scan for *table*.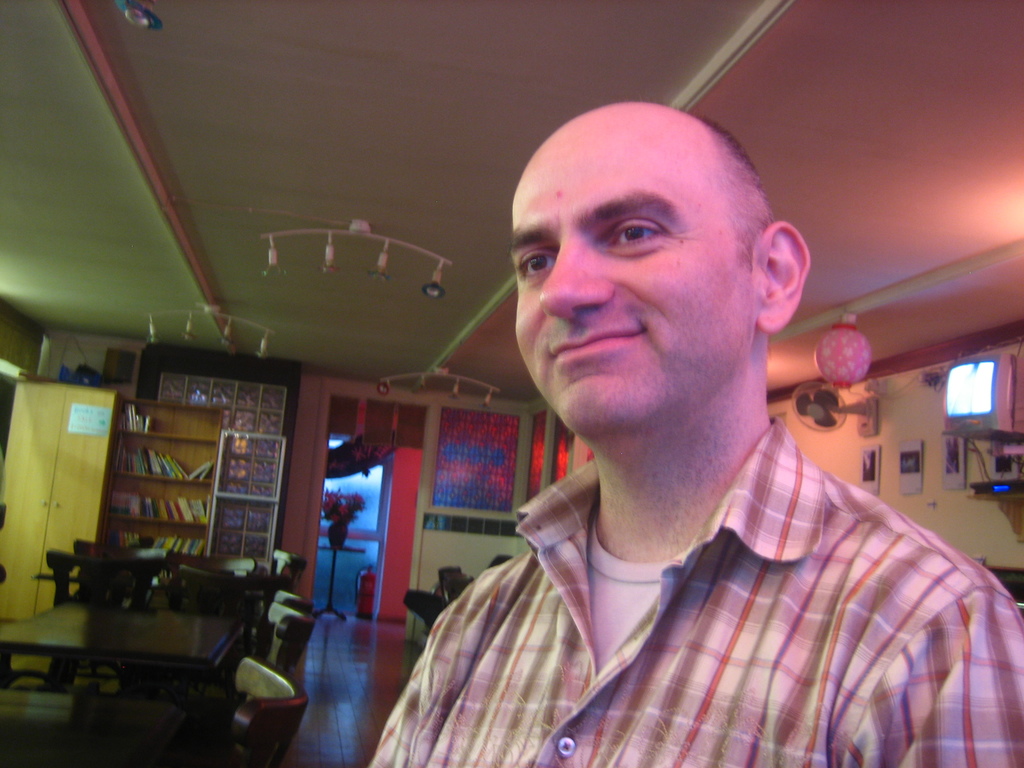
Scan result: region(3, 572, 306, 747).
